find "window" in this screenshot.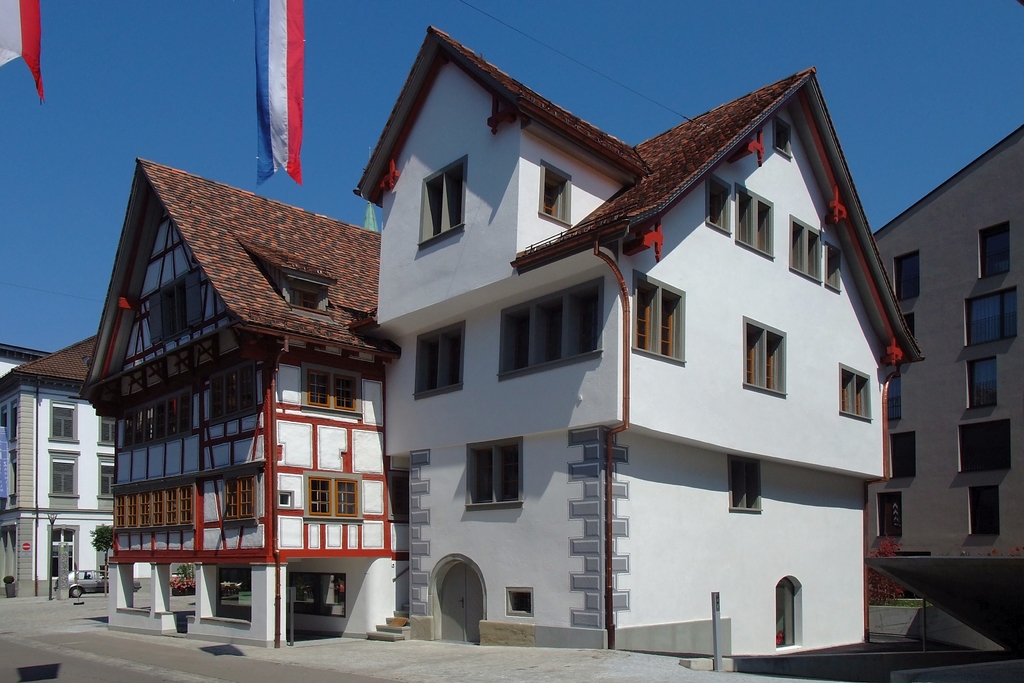
The bounding box for "window" is crop(963, 285, 1019, 351).
